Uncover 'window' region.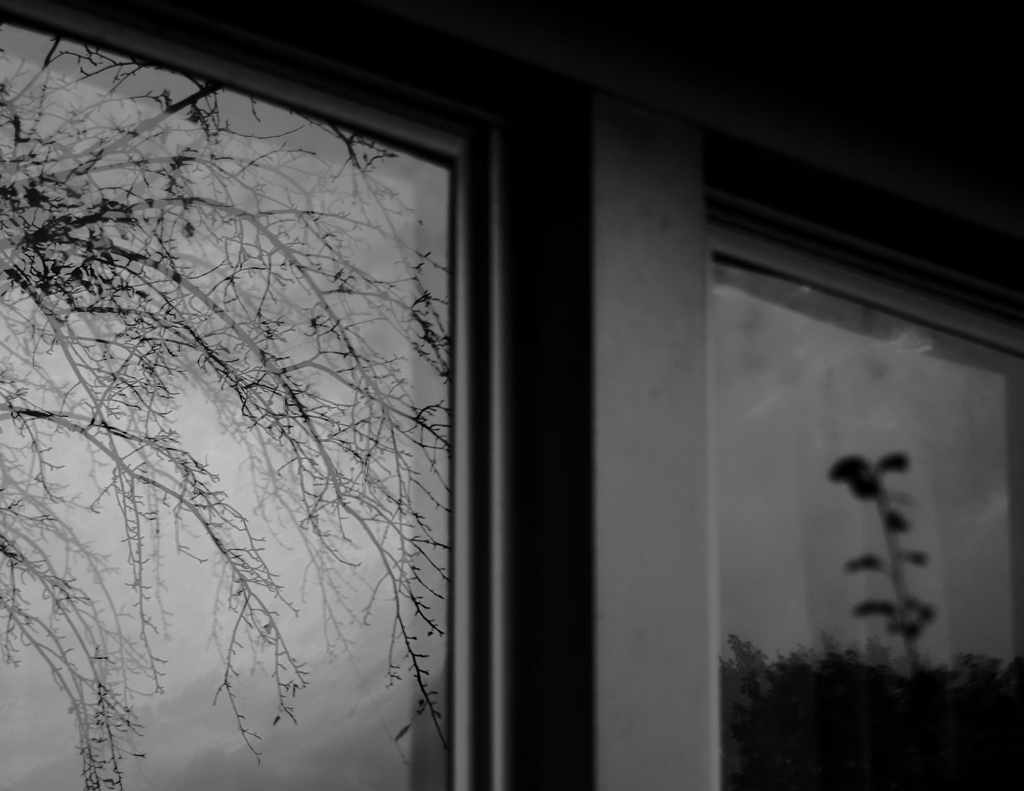
Uncovered: (702,207,1023,790).
